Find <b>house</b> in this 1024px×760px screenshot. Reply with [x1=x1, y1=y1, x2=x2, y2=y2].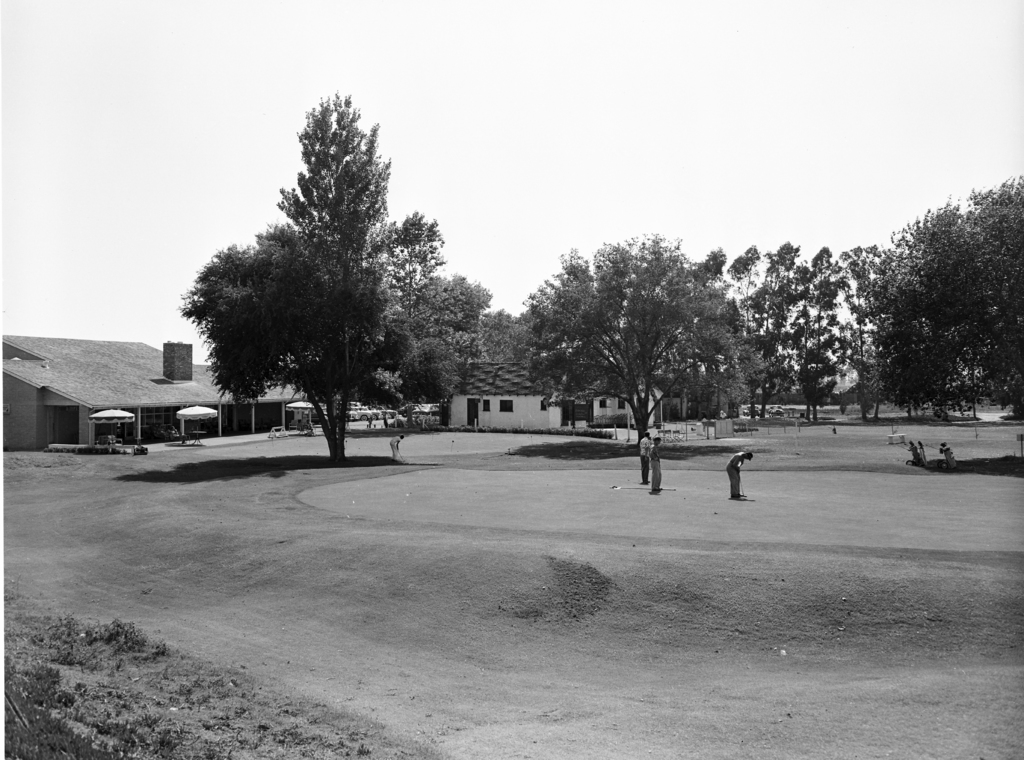
[x1=435, y1=348, x2=649, y2=438].
